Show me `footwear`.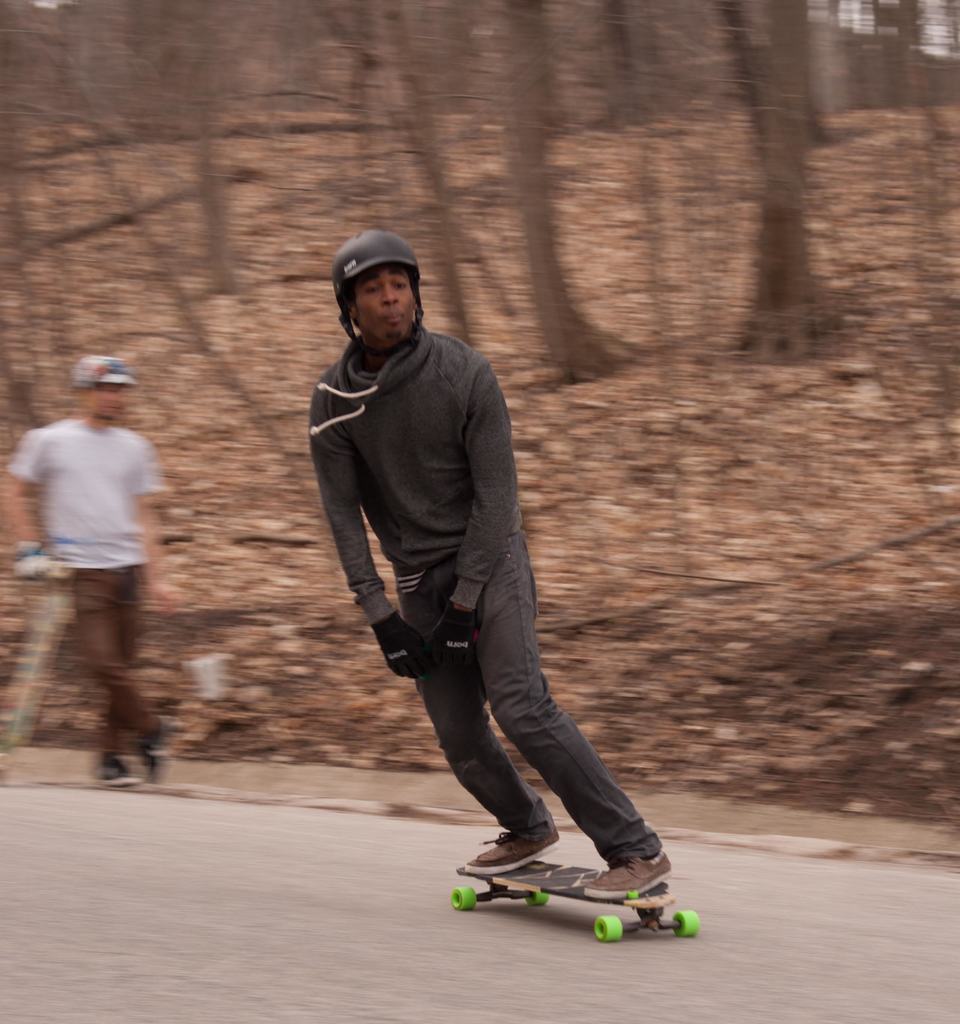
`footwear` is here: bbox=(579, 838, 675, 905).
